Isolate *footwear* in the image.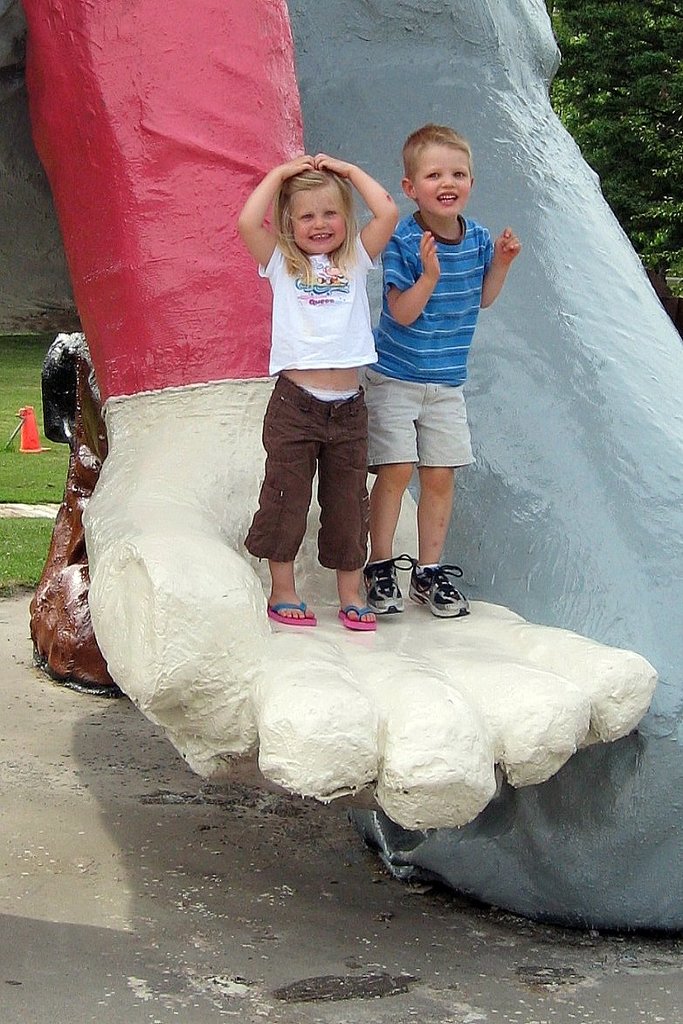
Isolated region: box=[268, 596, 314, 624].
